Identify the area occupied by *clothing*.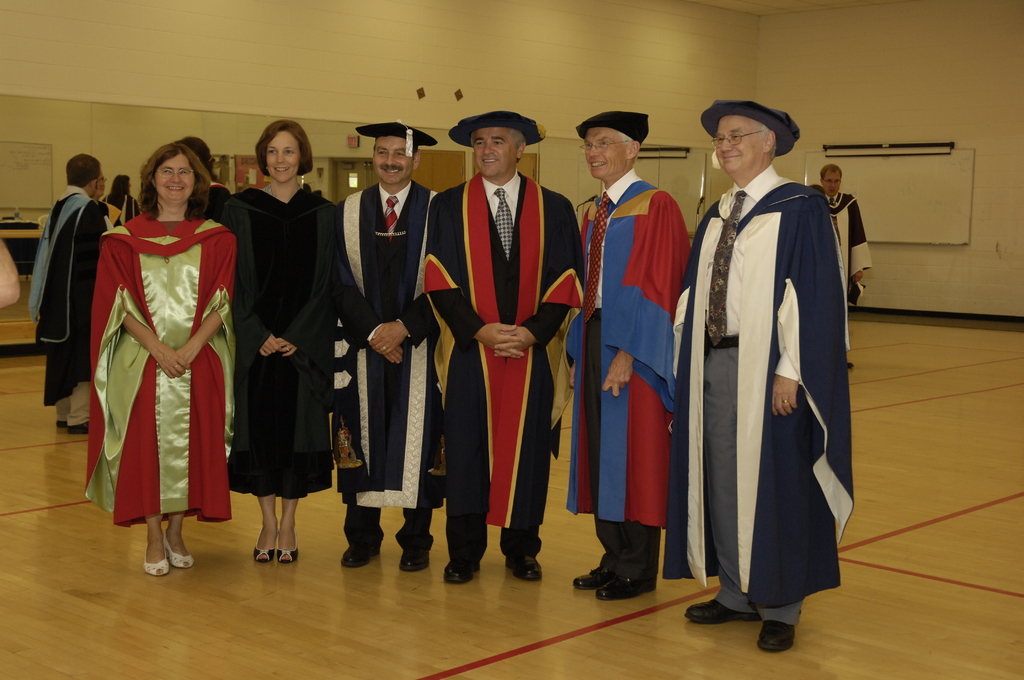
Area: bbox(331, 177, 448, 549).
